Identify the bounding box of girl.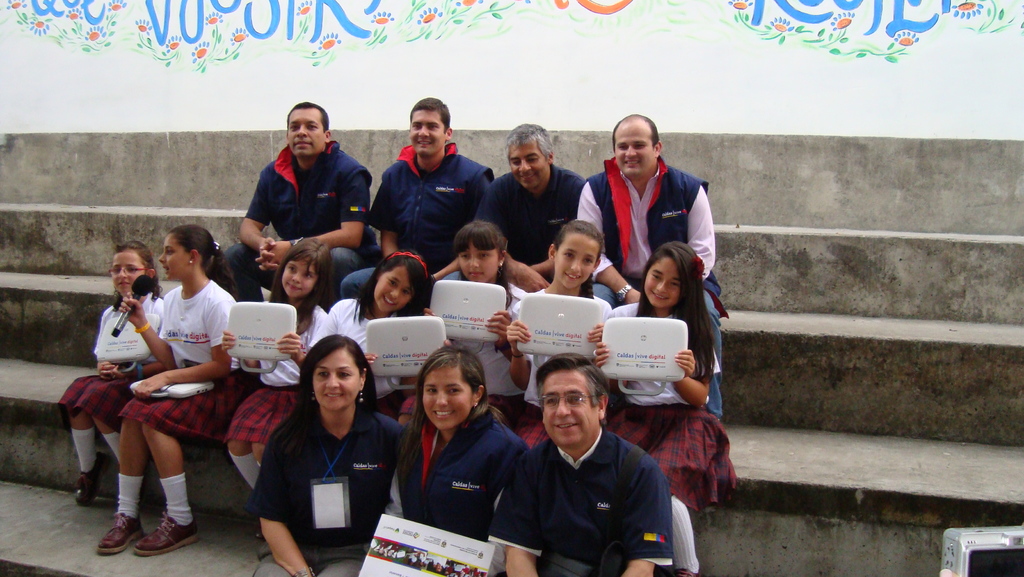
BBox(604, 238, 739, 576).
